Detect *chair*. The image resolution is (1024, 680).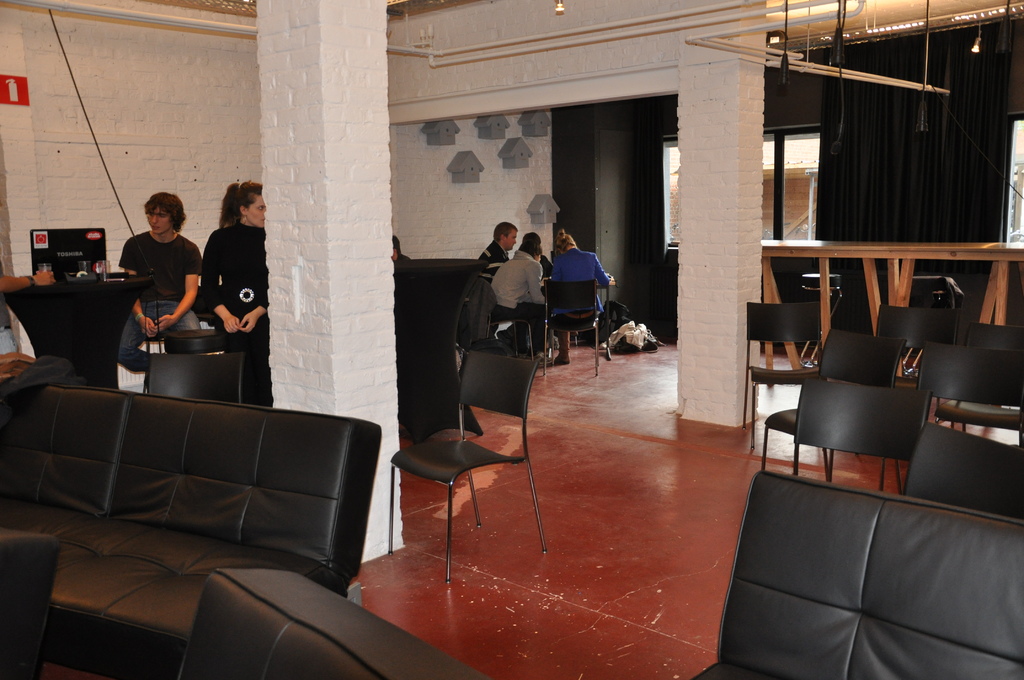
{"x1": 383, "y1": 348, "x2": 567, "y2": 588}.
